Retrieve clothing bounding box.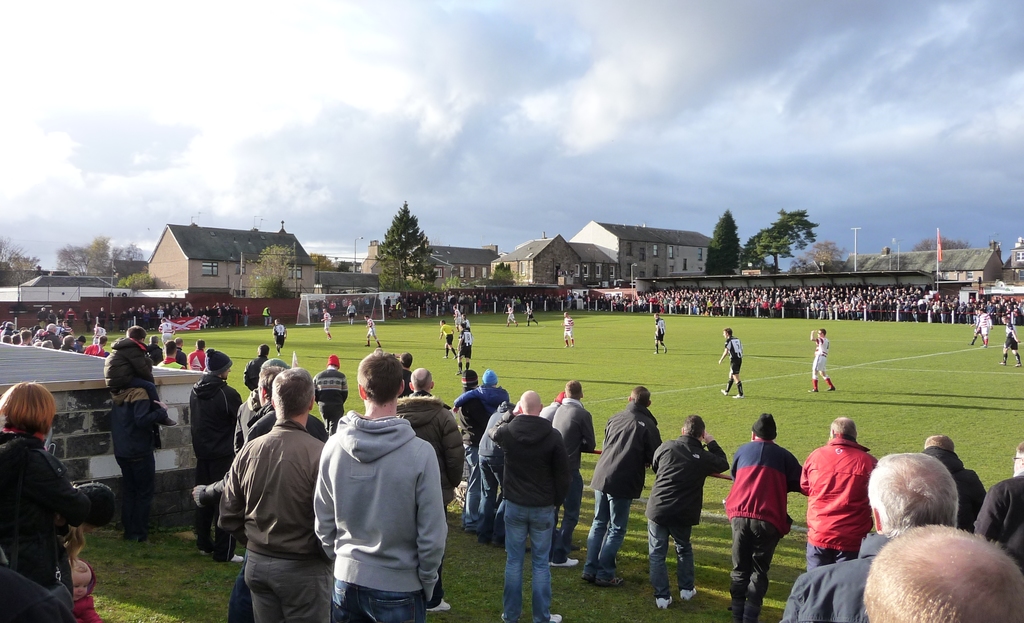
Bounding box: locate(456, 388, 489, 535).
